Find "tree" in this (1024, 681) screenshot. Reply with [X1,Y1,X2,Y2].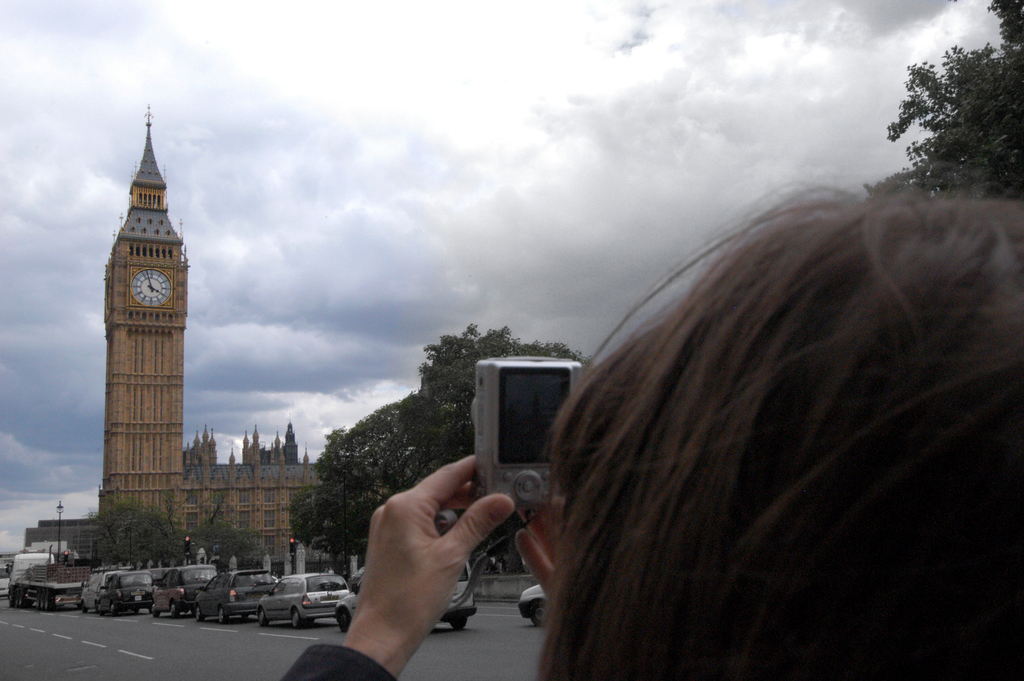
[859,0,1023,206].
